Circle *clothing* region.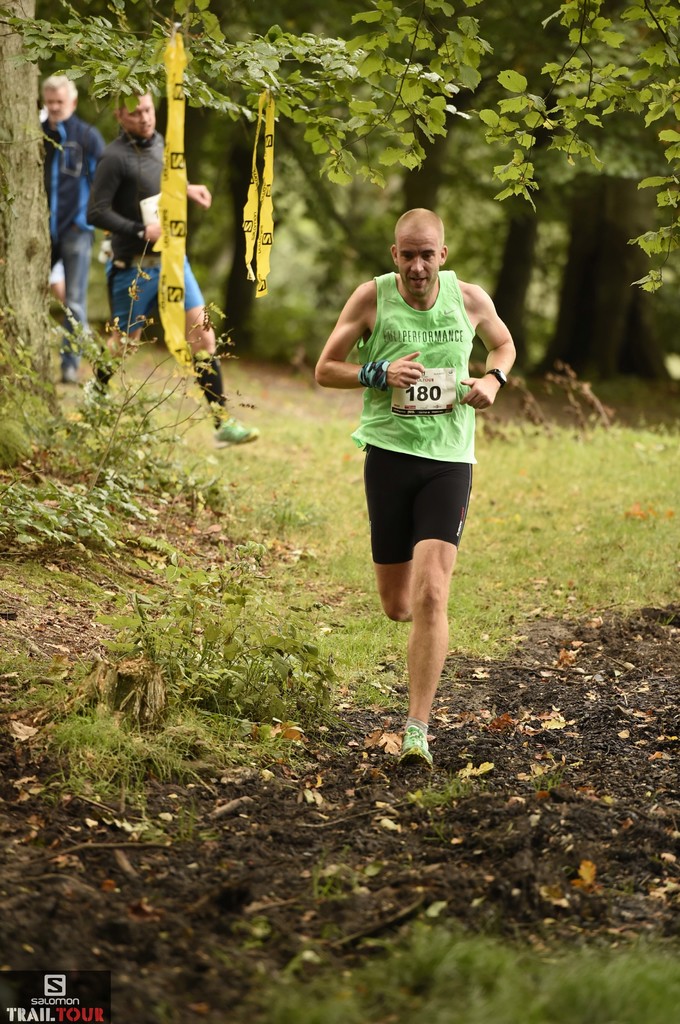
Region: crop(39, 114, 104, 368).
